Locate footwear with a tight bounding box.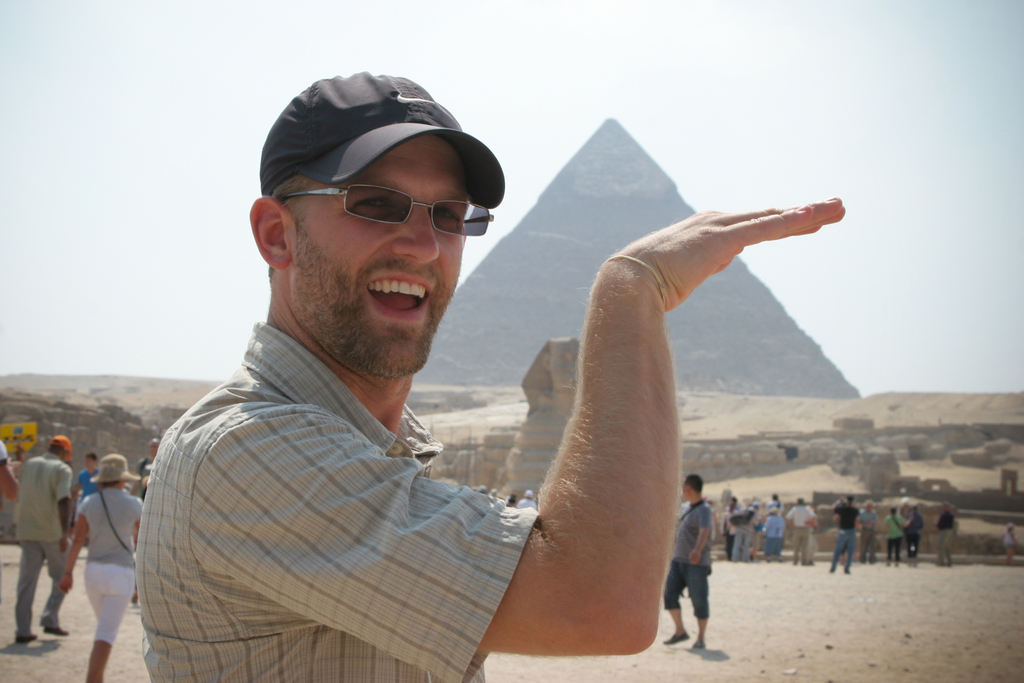
[left=661, top=627, right=687, bottom=646].
